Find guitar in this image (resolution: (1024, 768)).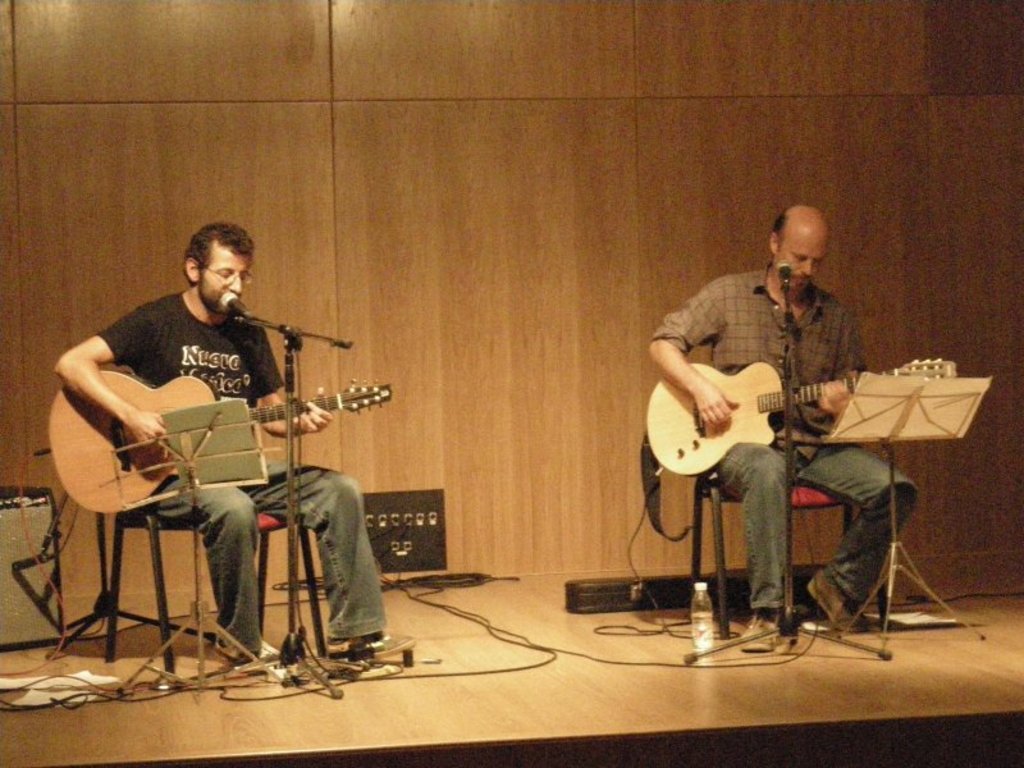
646 351 966 492.
